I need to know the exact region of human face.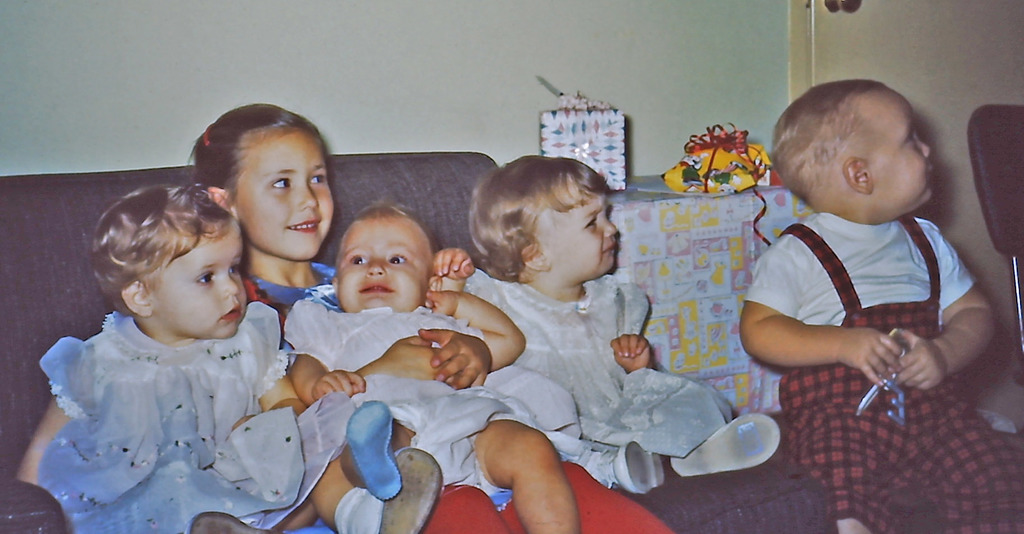
Region: <region>157, 225, 248, 340</region>.
